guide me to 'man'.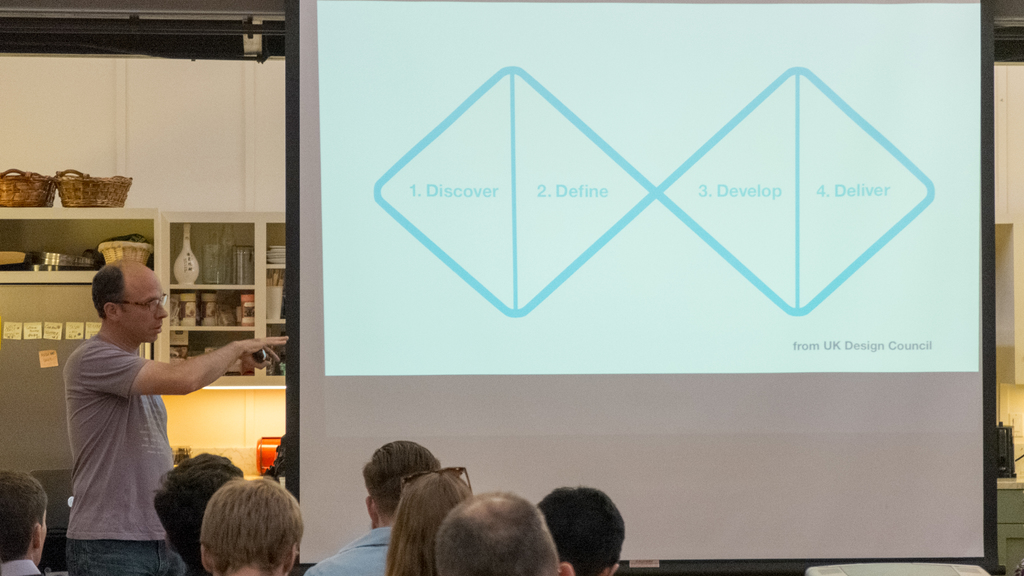
Guidance: [1,467,58,575].
